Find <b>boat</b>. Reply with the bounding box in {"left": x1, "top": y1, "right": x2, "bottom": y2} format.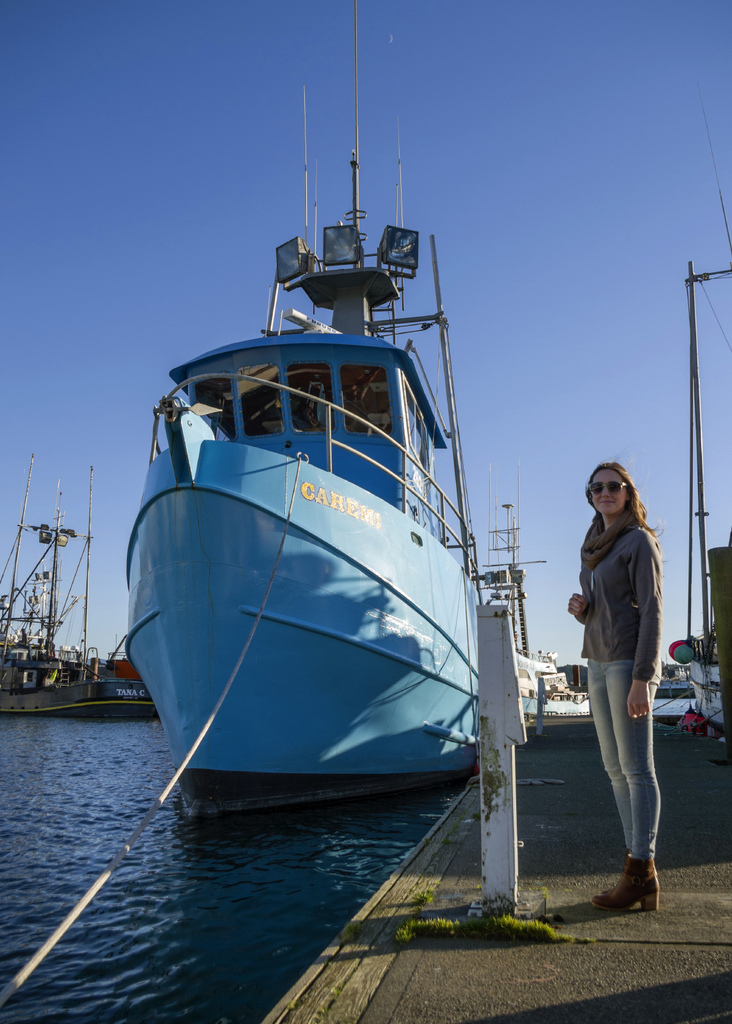
{"left": 121, "top": 38, "right": 536, "bottom": 856}.
